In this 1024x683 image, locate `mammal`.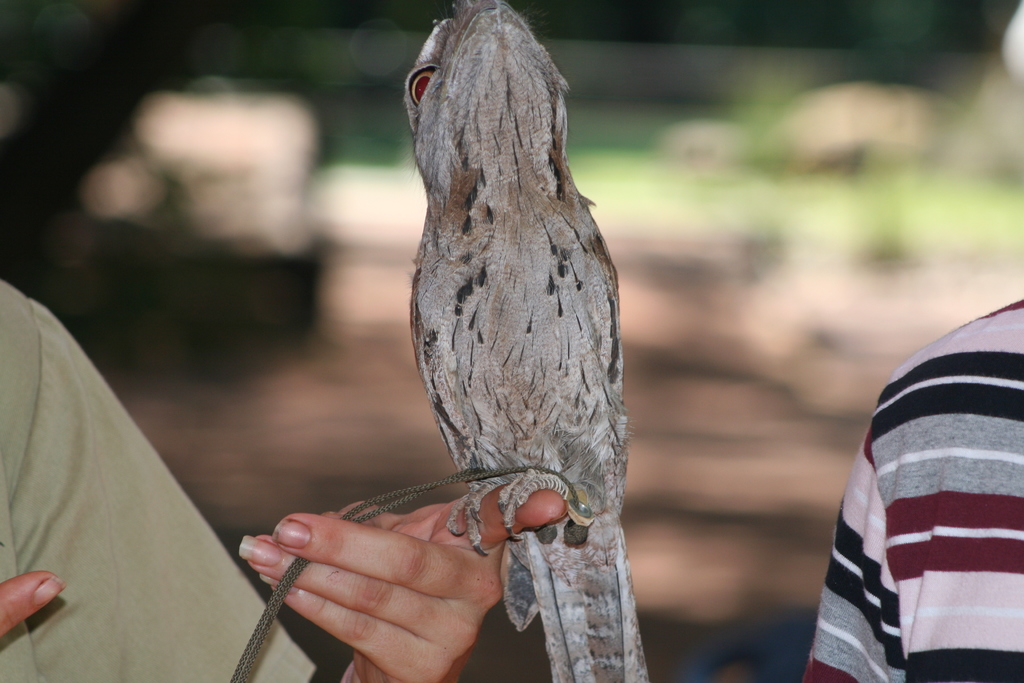
Bounding box: <bbox>0, 272, 569, 682</bbox>.
